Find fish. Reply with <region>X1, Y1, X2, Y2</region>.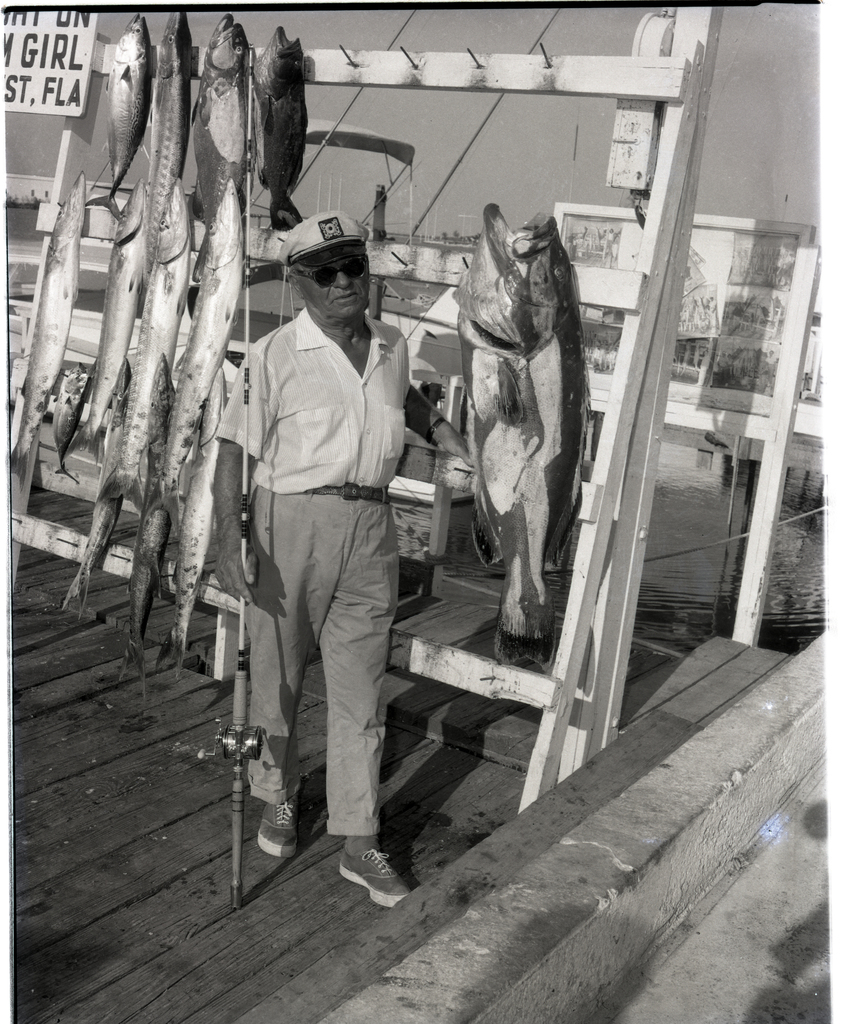
<region>263, 23, 312, 235</region>.
